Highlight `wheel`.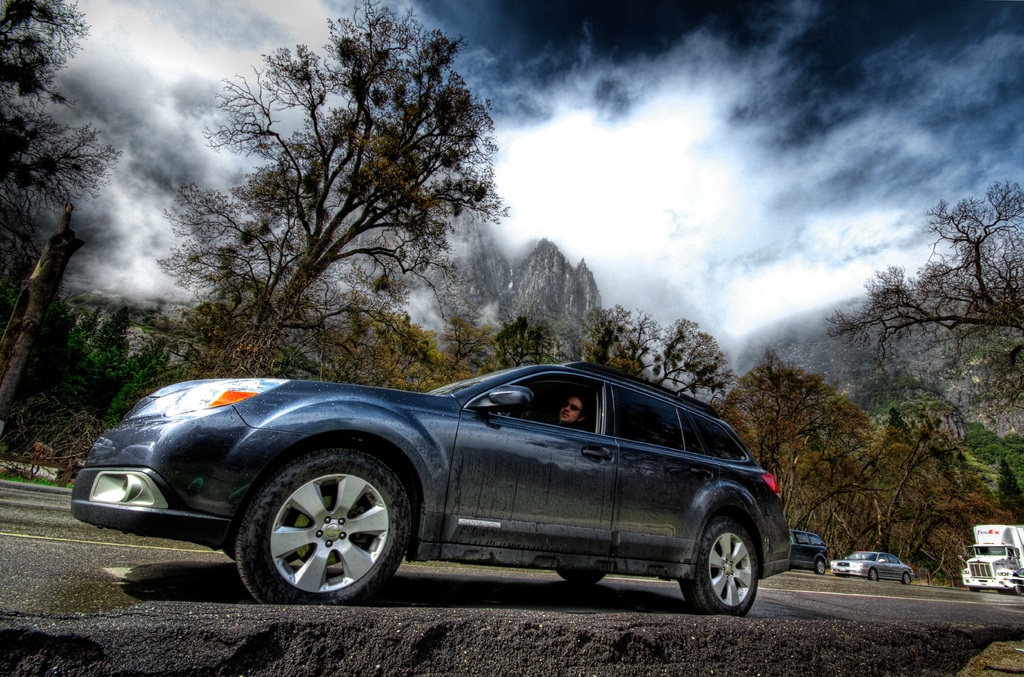
Highlighted region: <region>903, 573, 912, 585</region>.
